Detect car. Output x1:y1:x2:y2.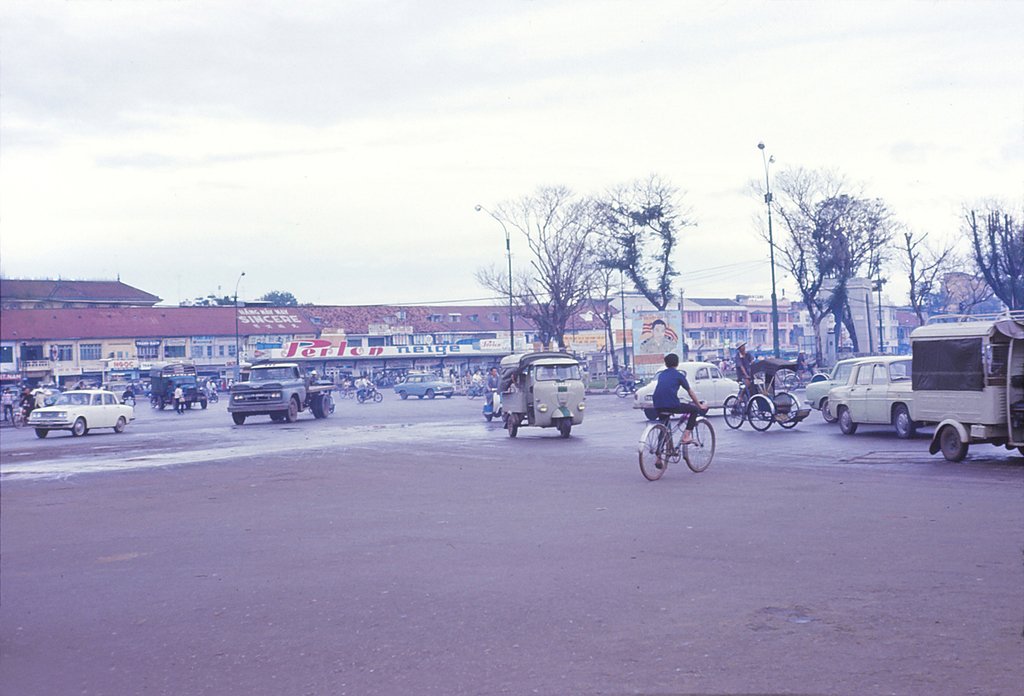
804:356:855:419.
